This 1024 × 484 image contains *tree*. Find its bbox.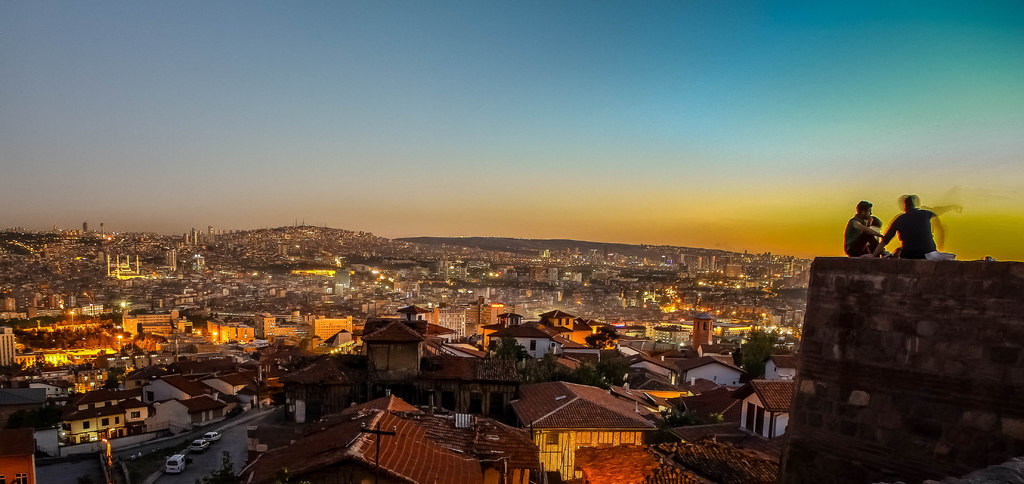
Rect(742, 325, 781, 380).
